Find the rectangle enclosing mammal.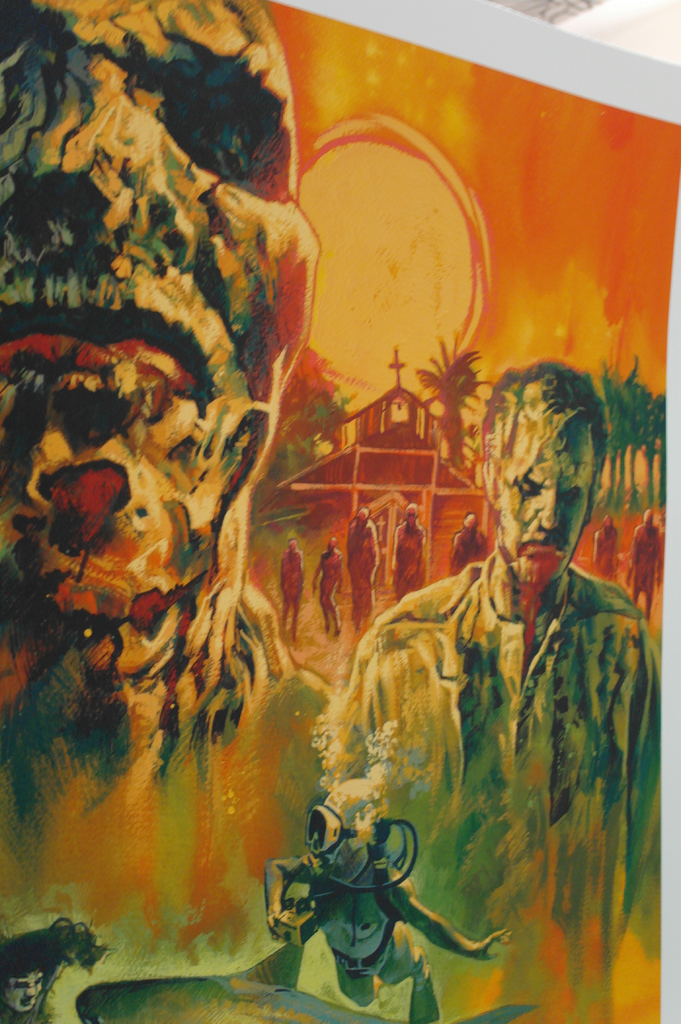
crop(352, 504, 383, 625).
